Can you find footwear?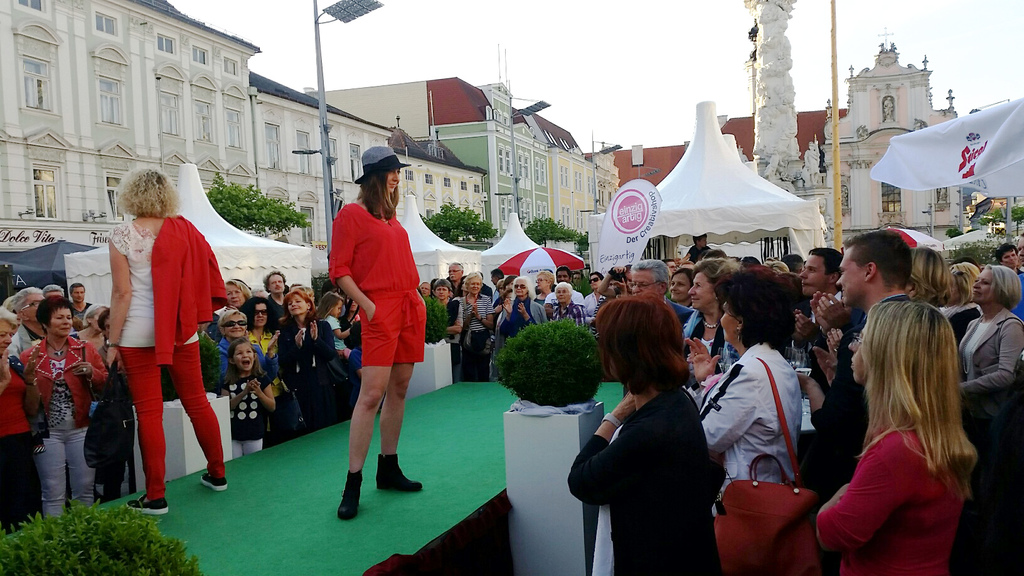
Yes, bounding box: (129,493,168,511).
